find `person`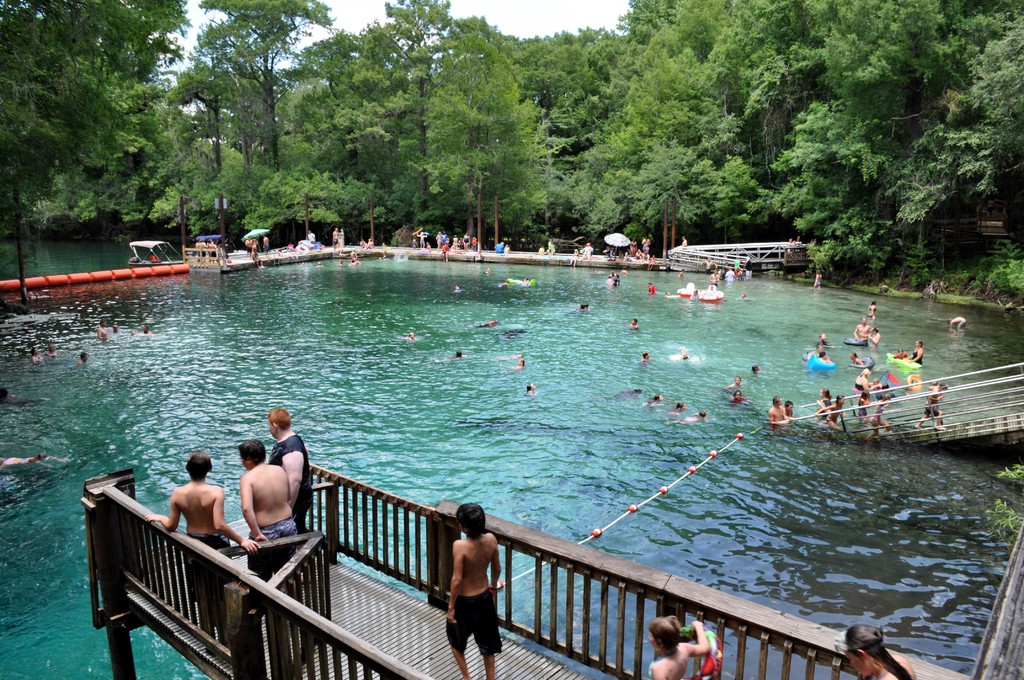
select_region(548, 239, 556, 255)
